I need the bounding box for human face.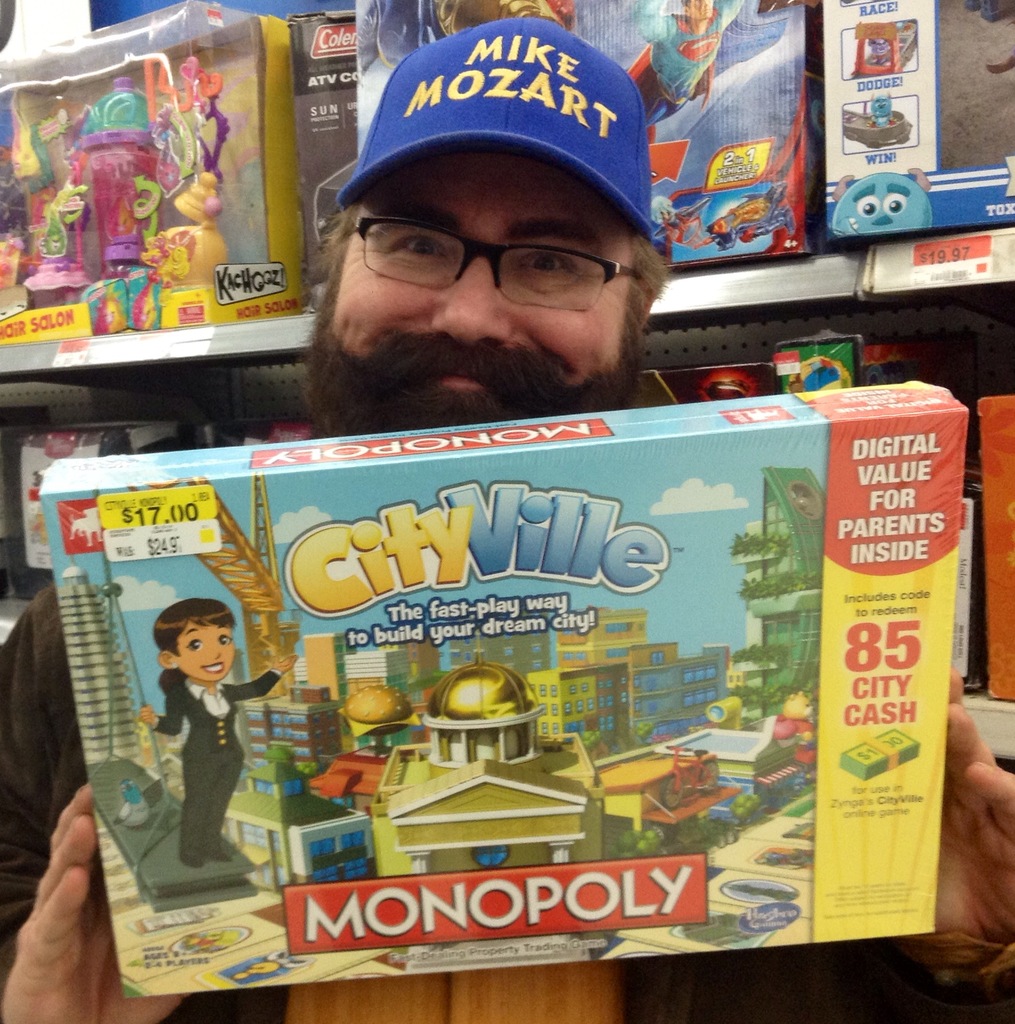
Here it is: bbox(330, 146, 629, 424).
